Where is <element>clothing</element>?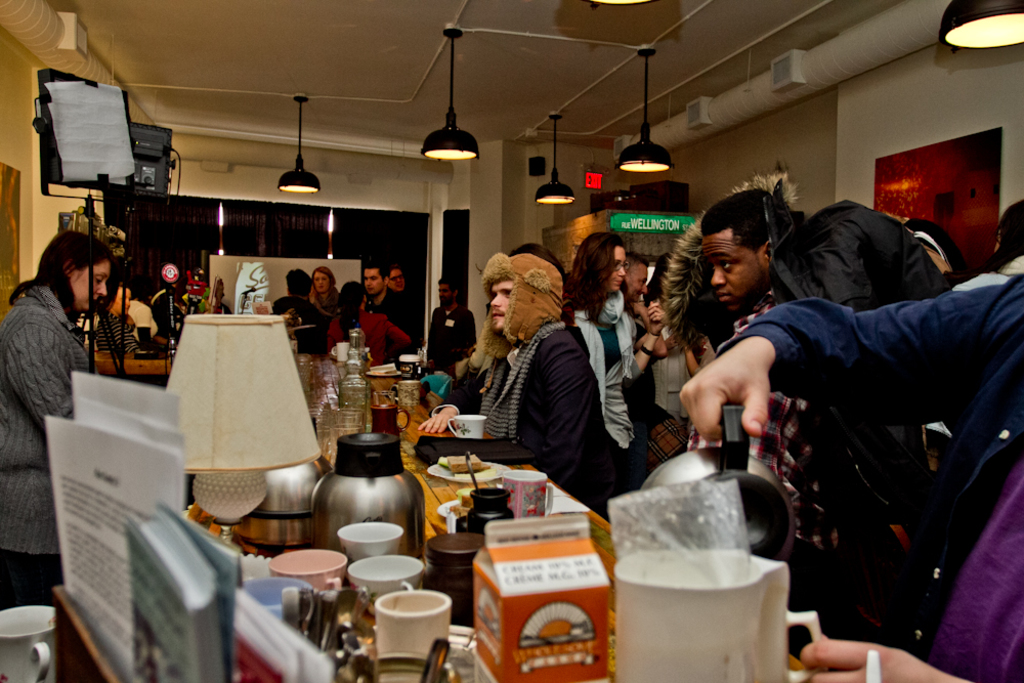
[264, 285, 319, 346].
